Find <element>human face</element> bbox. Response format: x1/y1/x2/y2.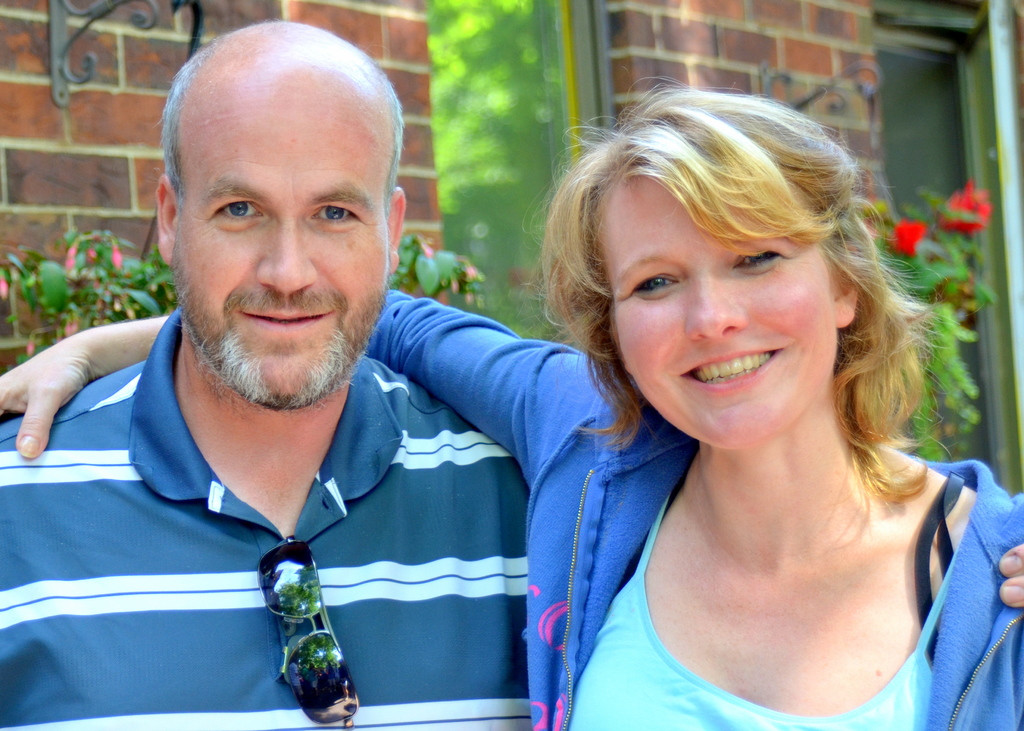
598/171/832/447.
